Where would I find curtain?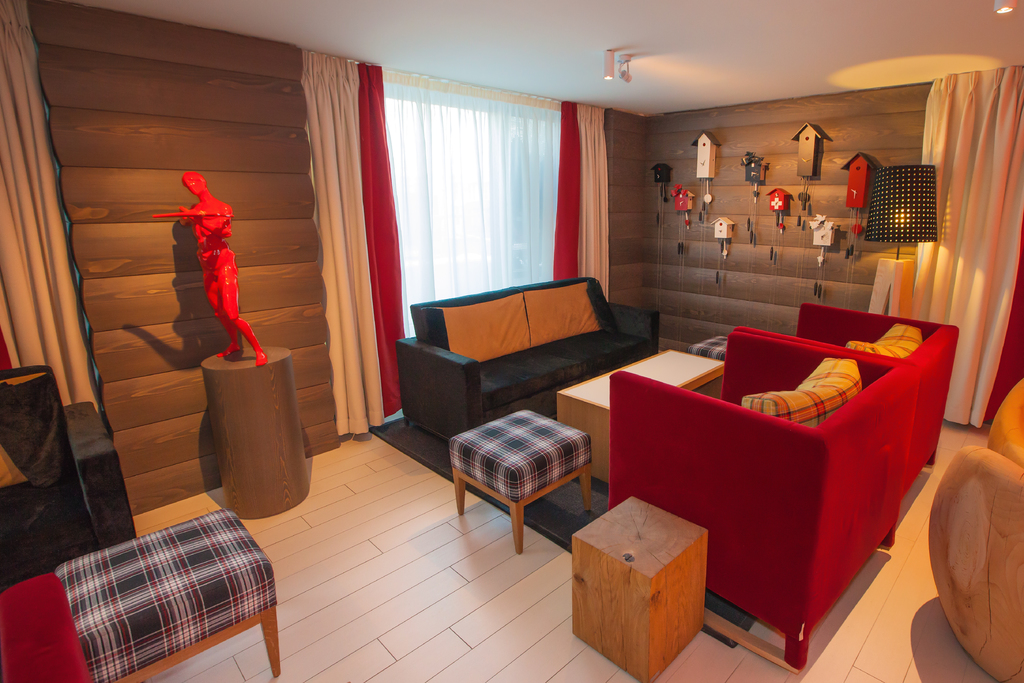
At rect(0, 0, 118, 423).
